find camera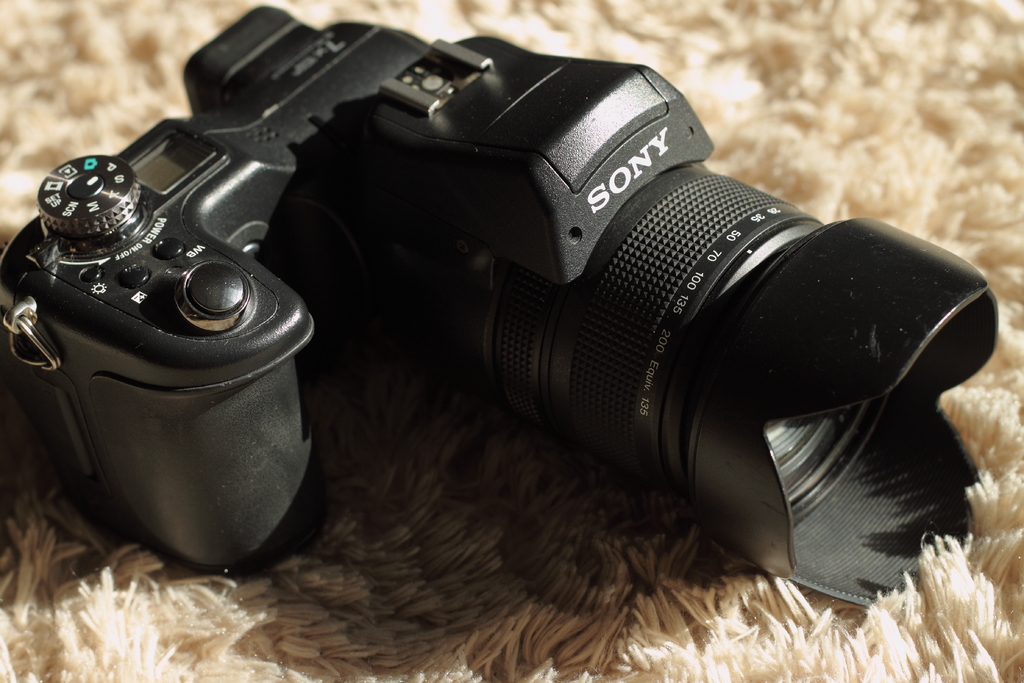
locate(0, 4, 1000, 624)
